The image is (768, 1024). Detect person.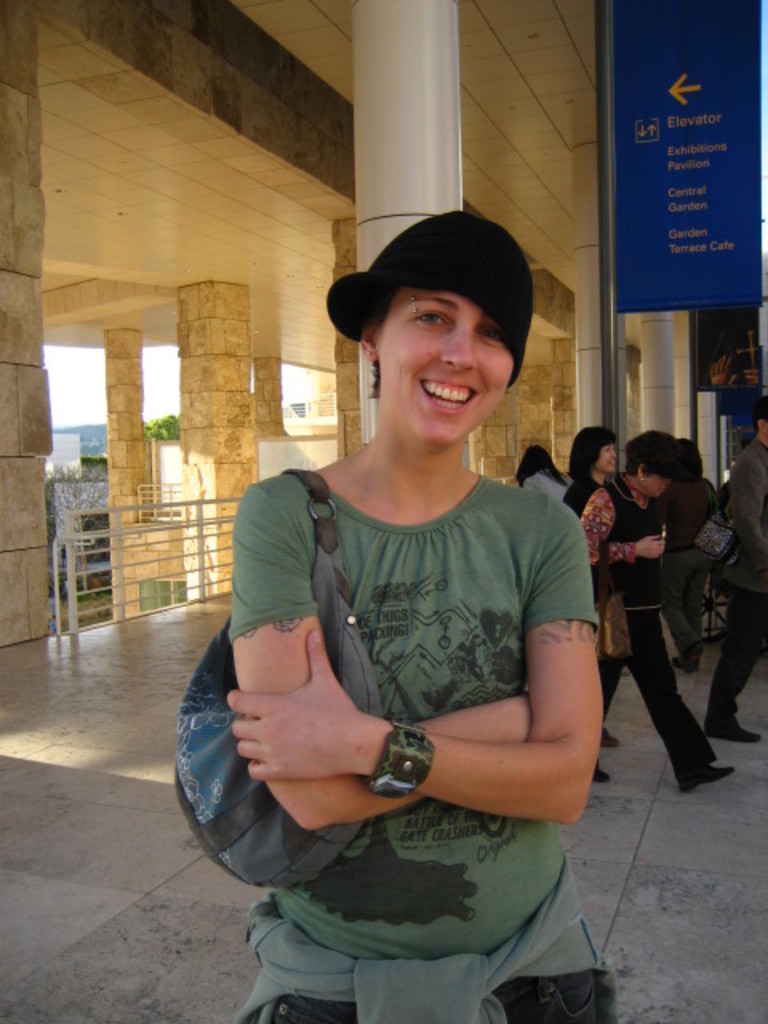
Detection: 578 426 736 795.
